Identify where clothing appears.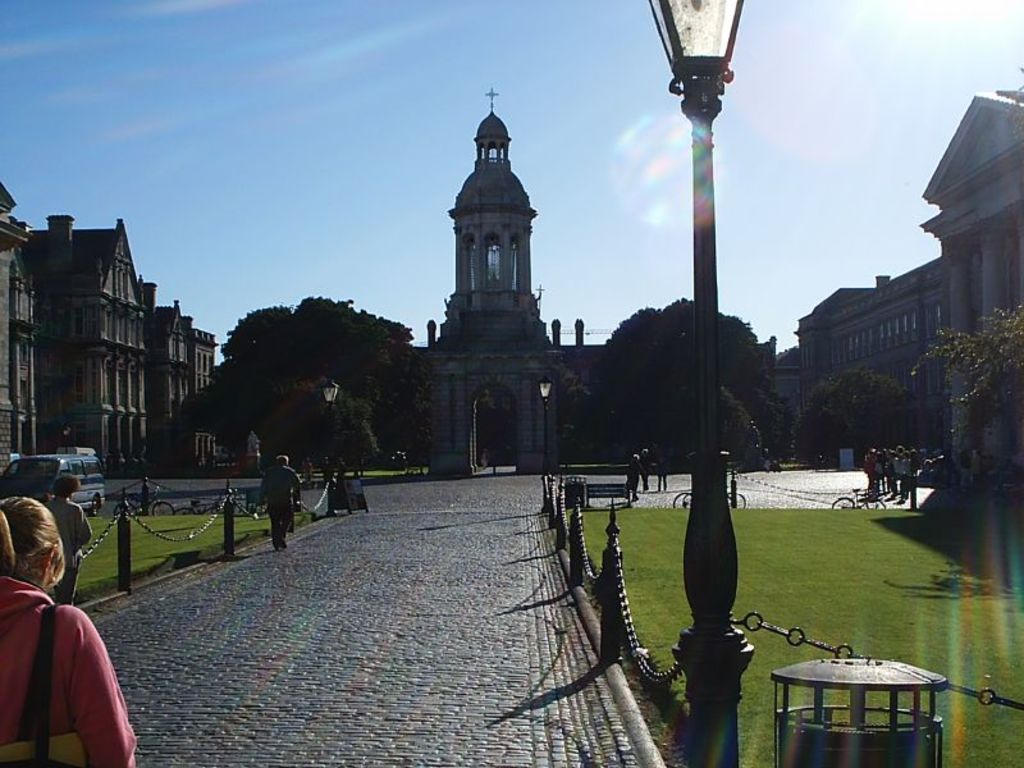
Appears at [268, 470, 302, 531].
